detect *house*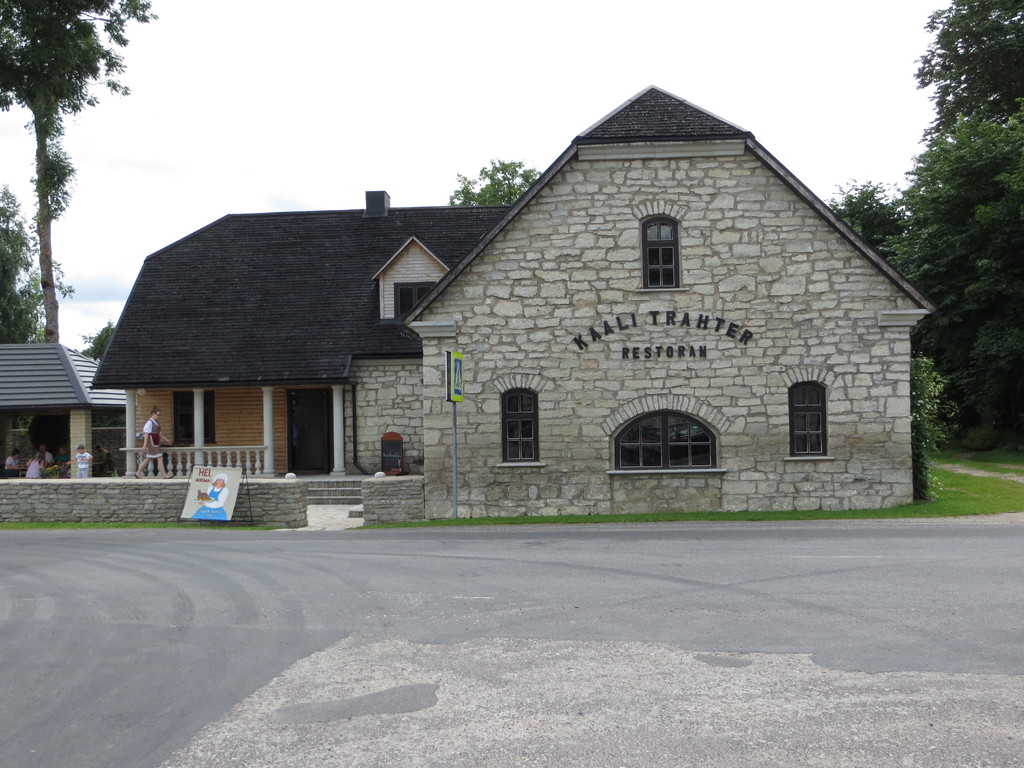
box=[151, 82, 904, 528]
